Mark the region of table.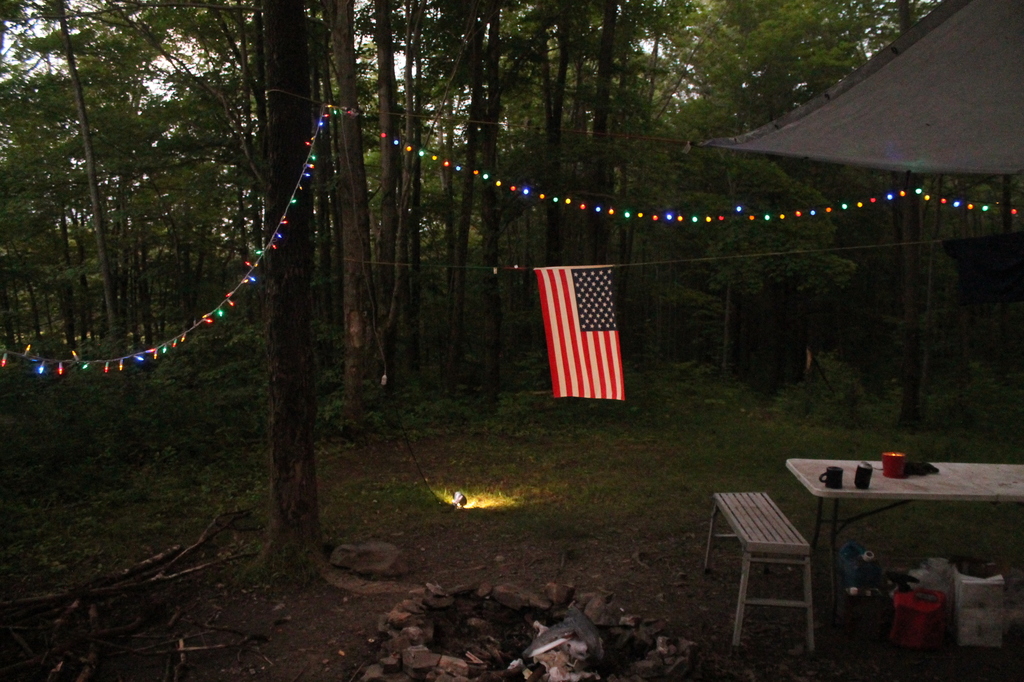
Region: detection(777, 462, 1009, 668).
